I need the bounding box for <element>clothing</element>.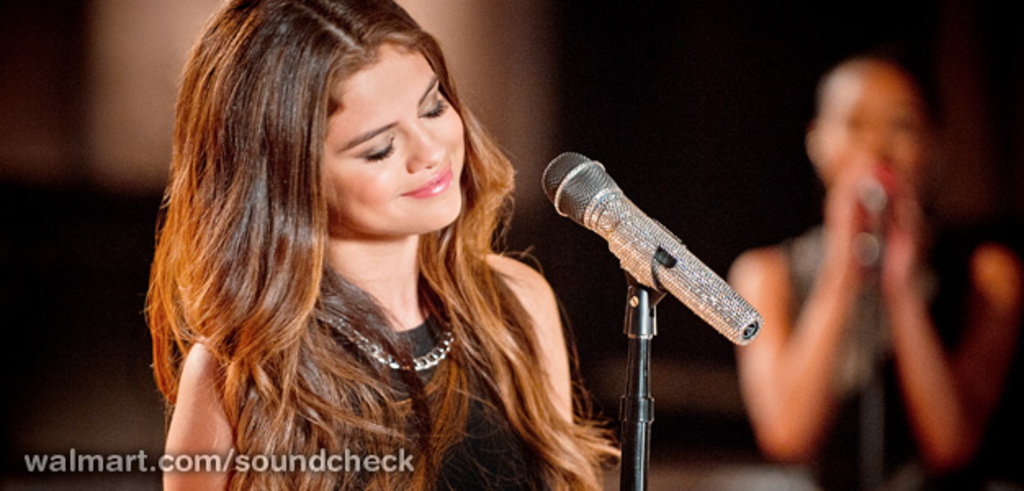
Here it is: rect(761, 231, 970, 489).
